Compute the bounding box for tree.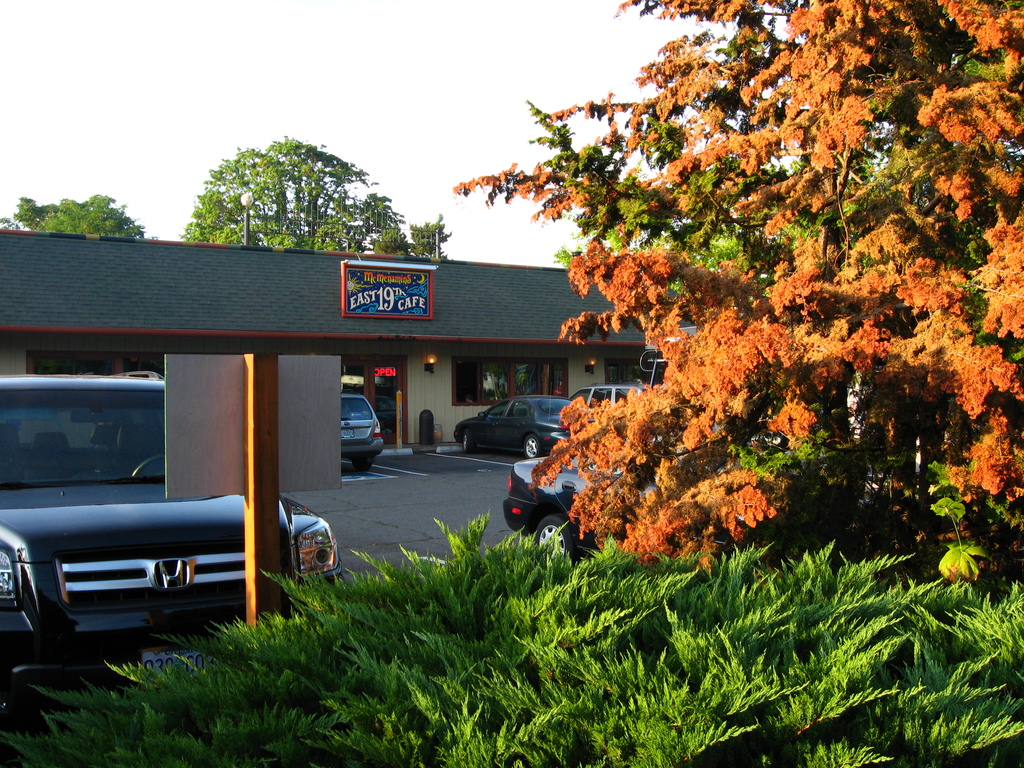
BBox(0, 195, 148, 233).
